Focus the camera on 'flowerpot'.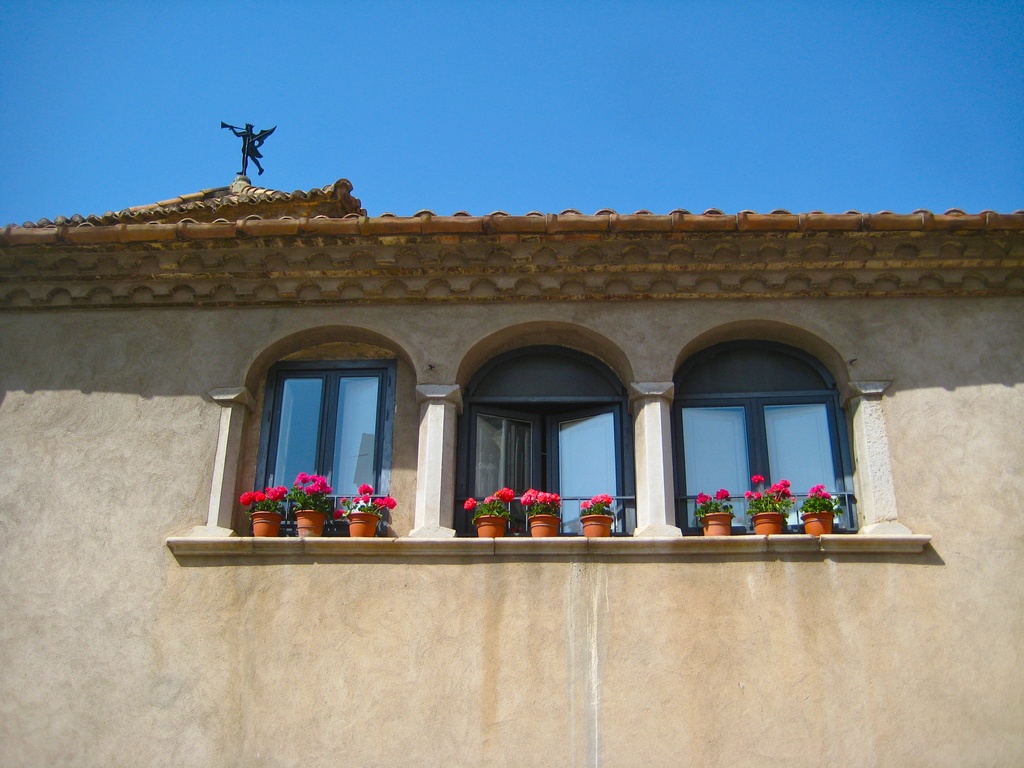
Focus region: crop(751, 512, 781, 534).
